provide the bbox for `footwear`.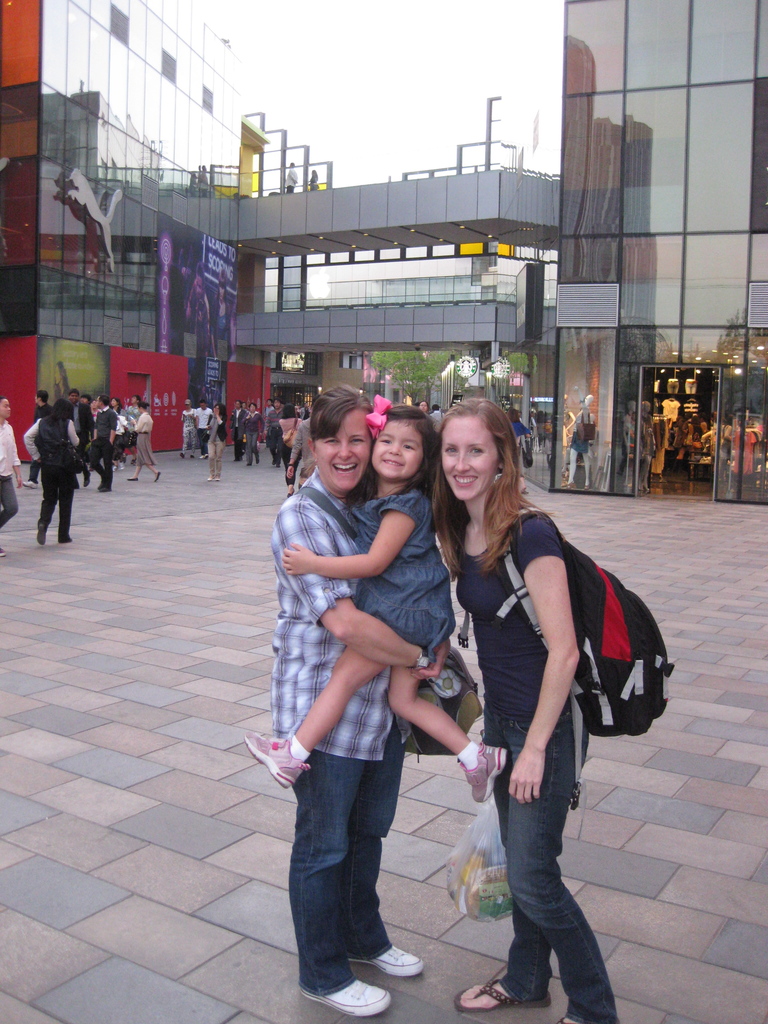
detection(127, 477, 136, 483).
